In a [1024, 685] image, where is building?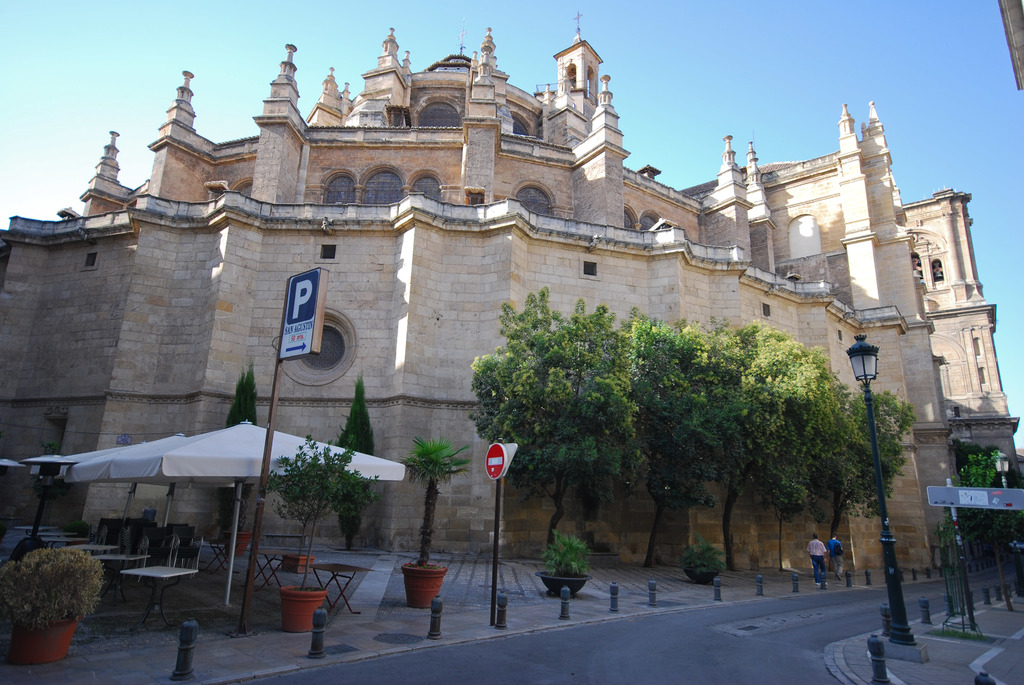
x1=903 y1=185 x2=1023 y2=487.
